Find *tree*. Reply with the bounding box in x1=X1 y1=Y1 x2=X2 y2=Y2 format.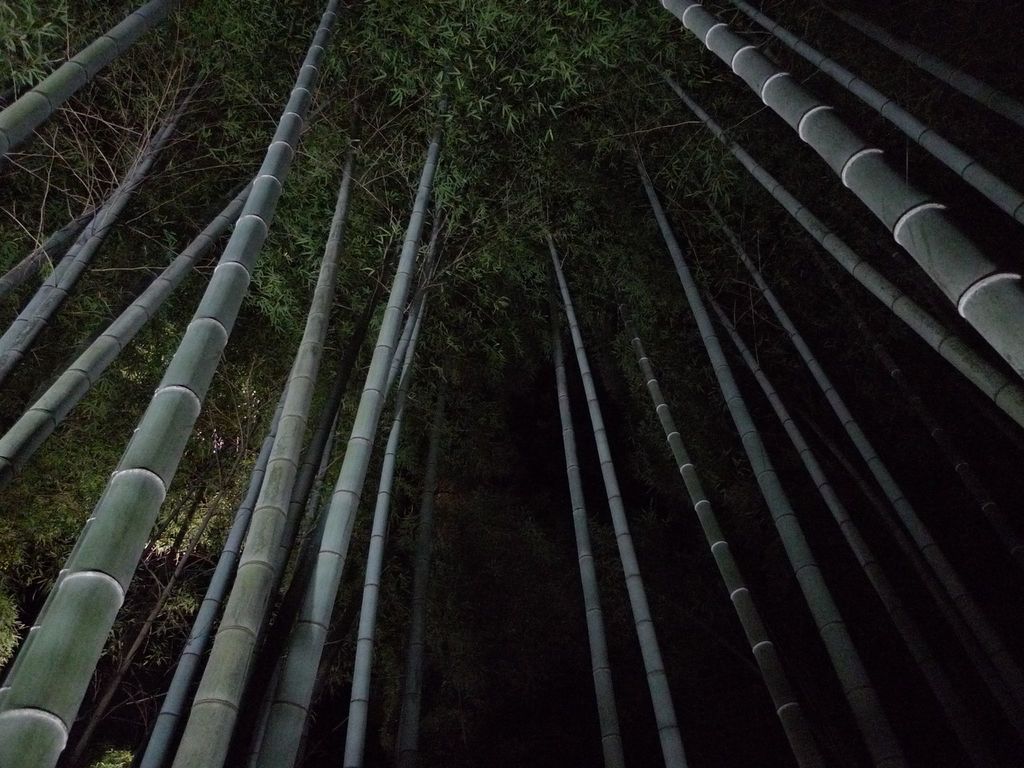
x1=571 y1=188 x2=846 y2=767.
